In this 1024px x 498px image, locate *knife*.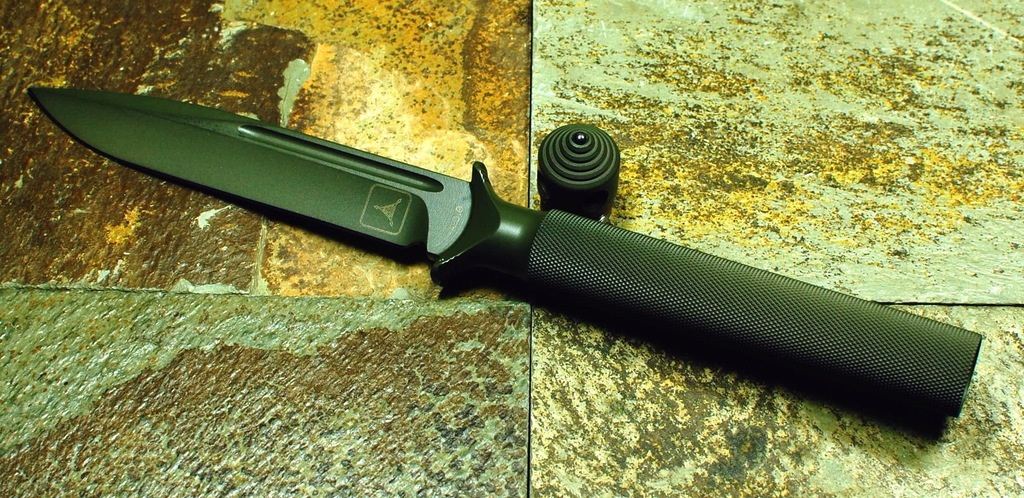
Bounding box: box=[26, 87, 981, 447].
